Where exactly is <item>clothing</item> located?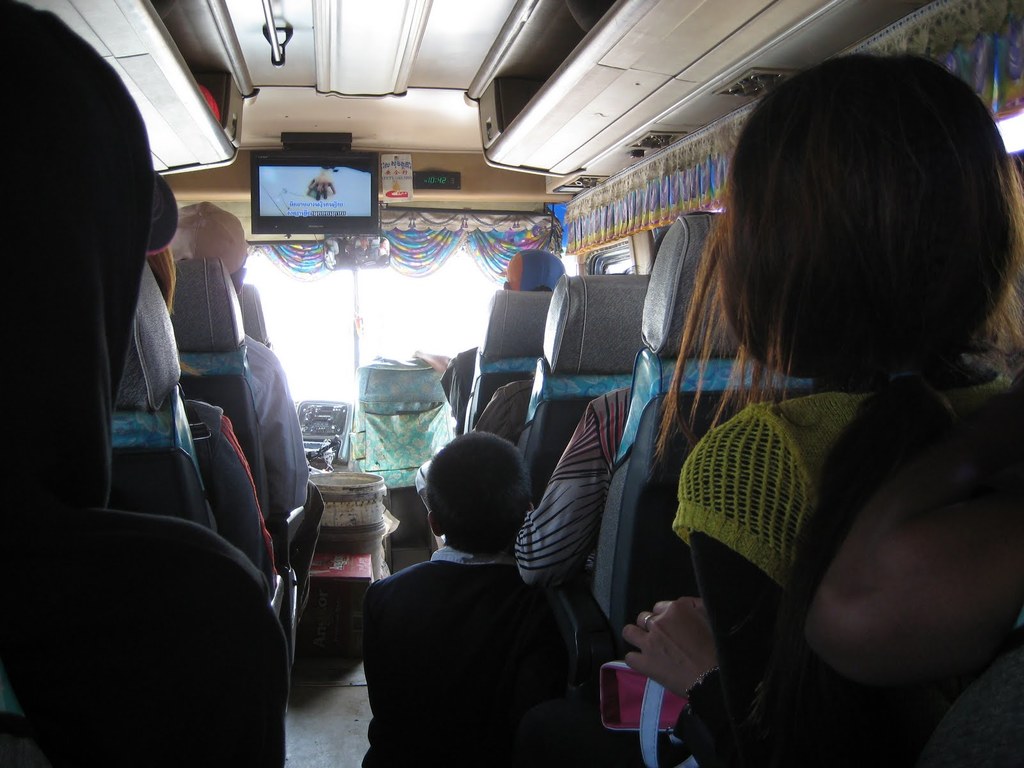
Its bounding box is x1=364 y1=543 x2=618 y2=767.
